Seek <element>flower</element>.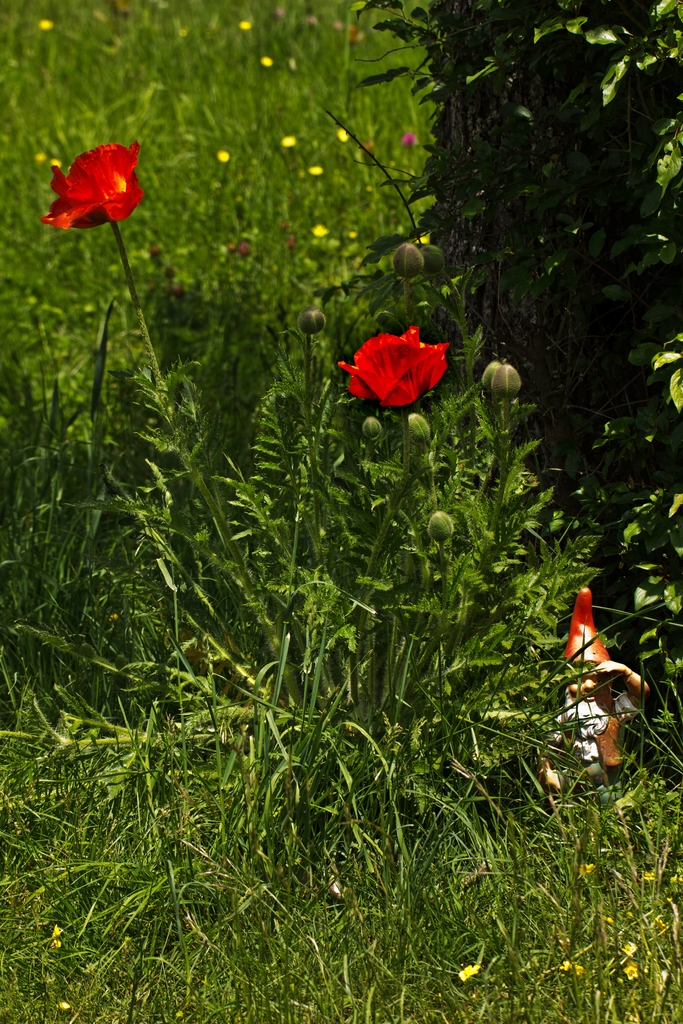
[left=280, top=132, right=297, bottom=148].
